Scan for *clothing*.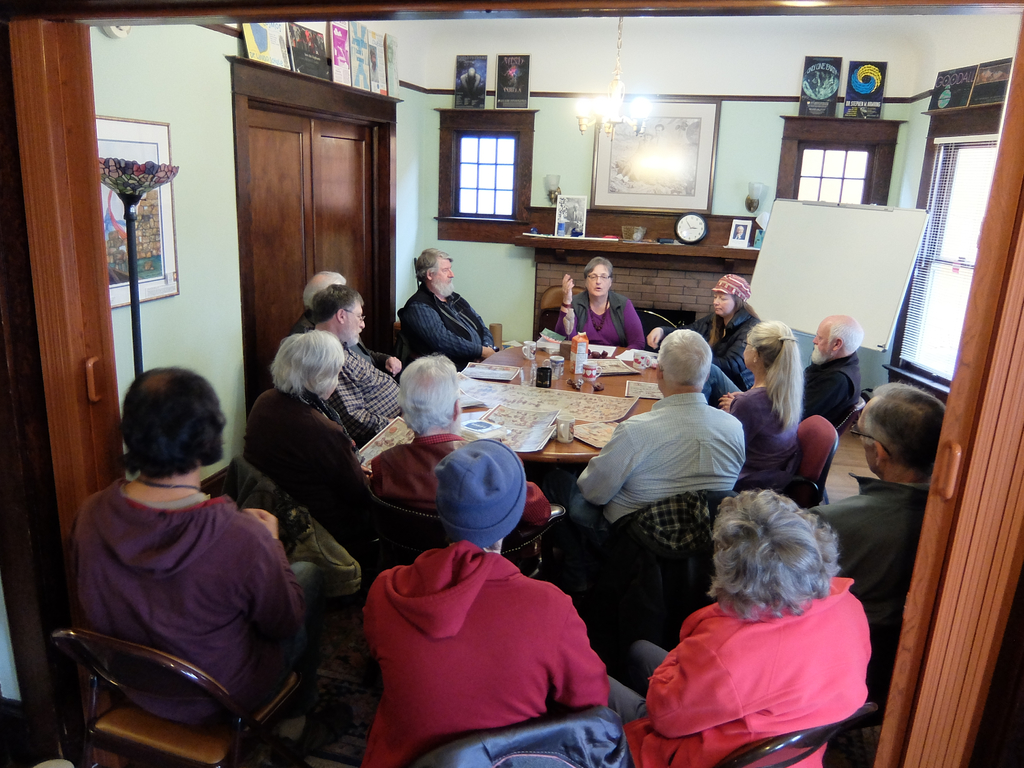
Scan result: <region>244, 385, 370, 504</region>.
